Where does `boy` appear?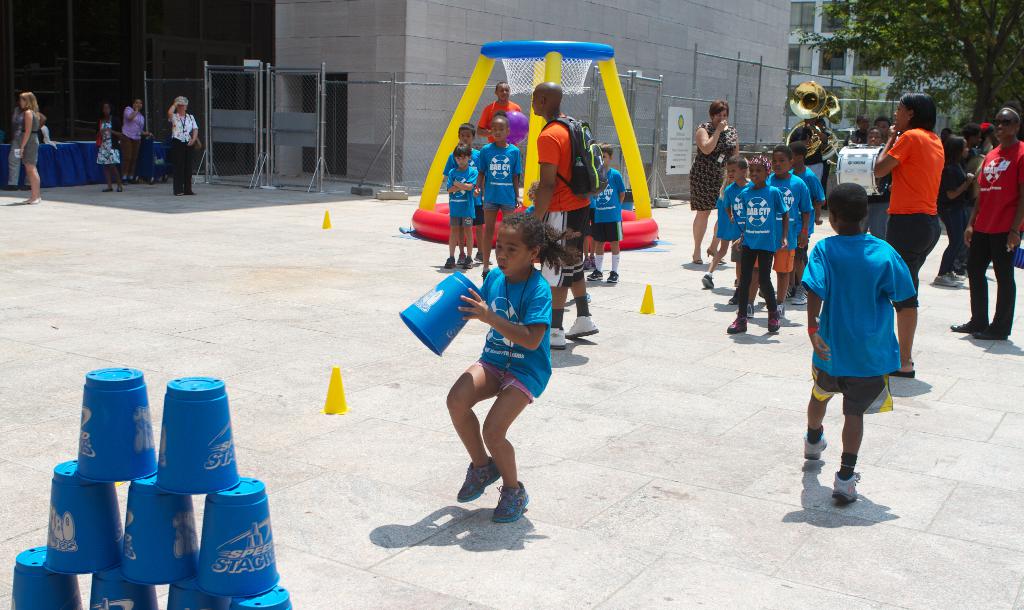
Appears at <bbox>737, 149, 812, 320</bbox>.
